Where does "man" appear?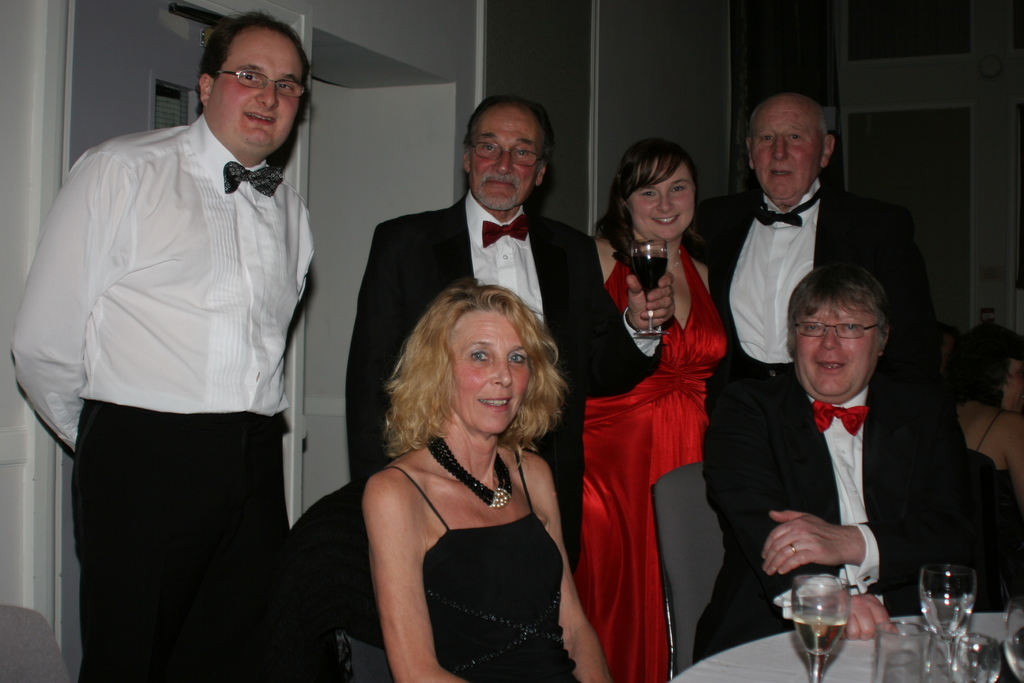
Appears at region(351, 99, 649, 572).
